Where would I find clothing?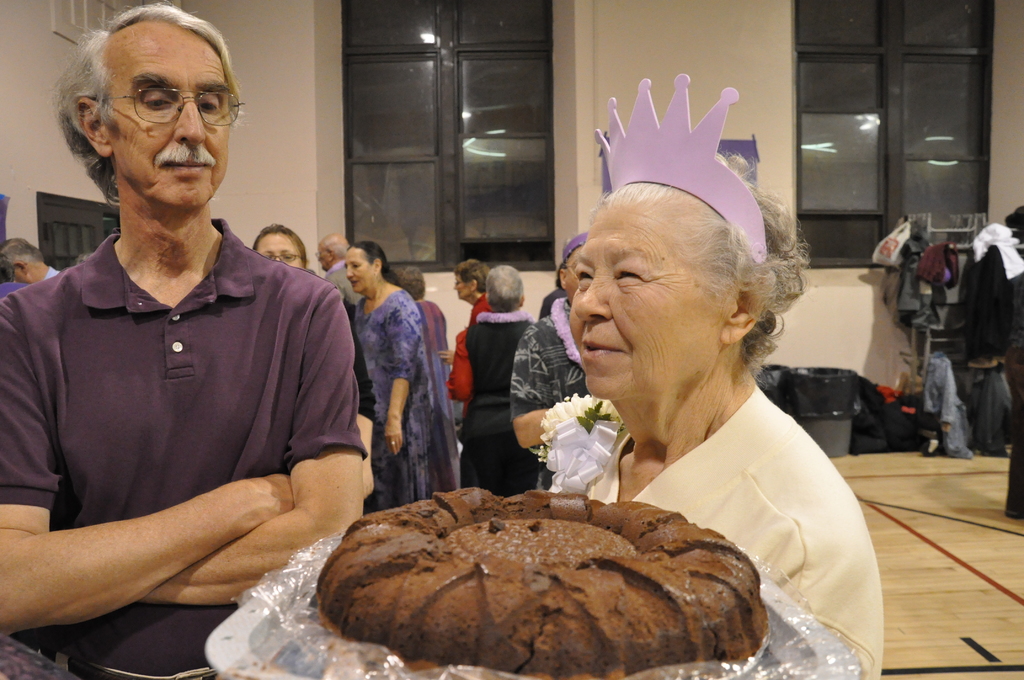
At [x1=1003, y1=266, x2=1023, y2=518].
